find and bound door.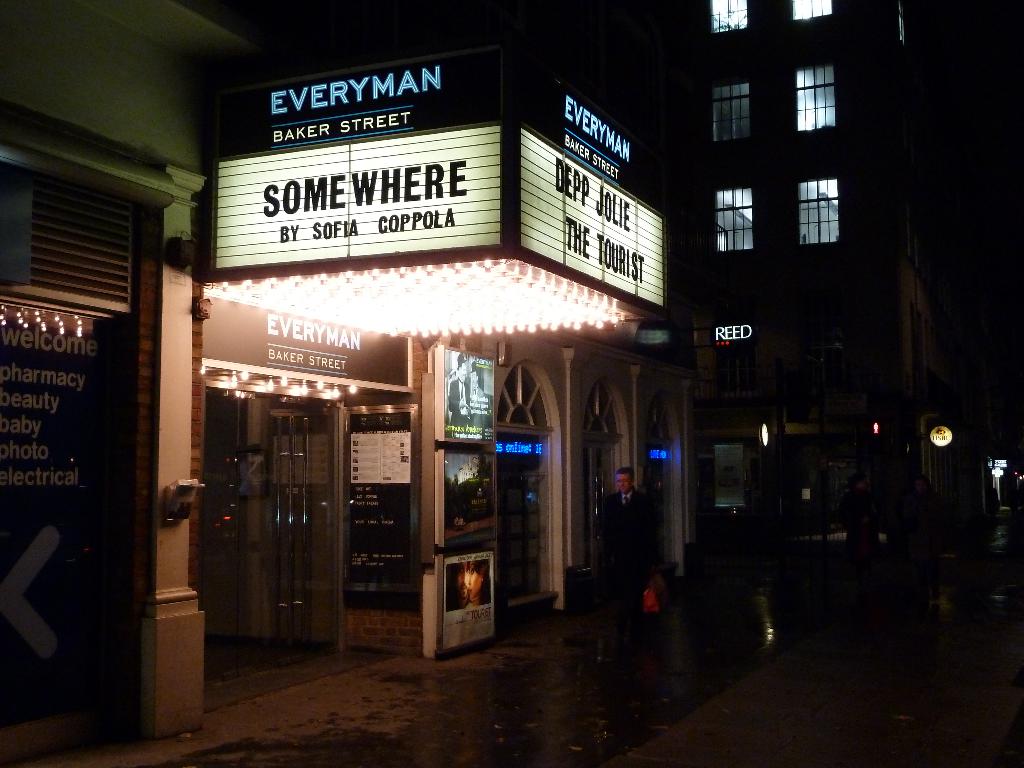
Bound: bbox=(191, 393, 339, 696).
